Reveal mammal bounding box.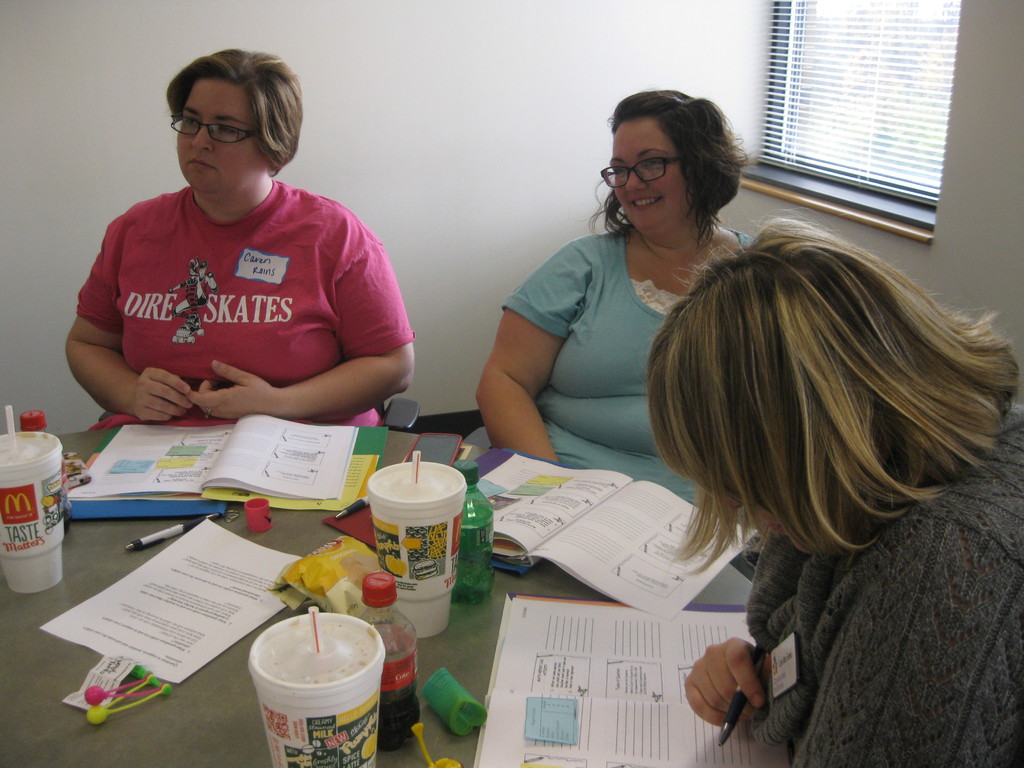
Revealed: select_region(637, 203, 1023, 767).
